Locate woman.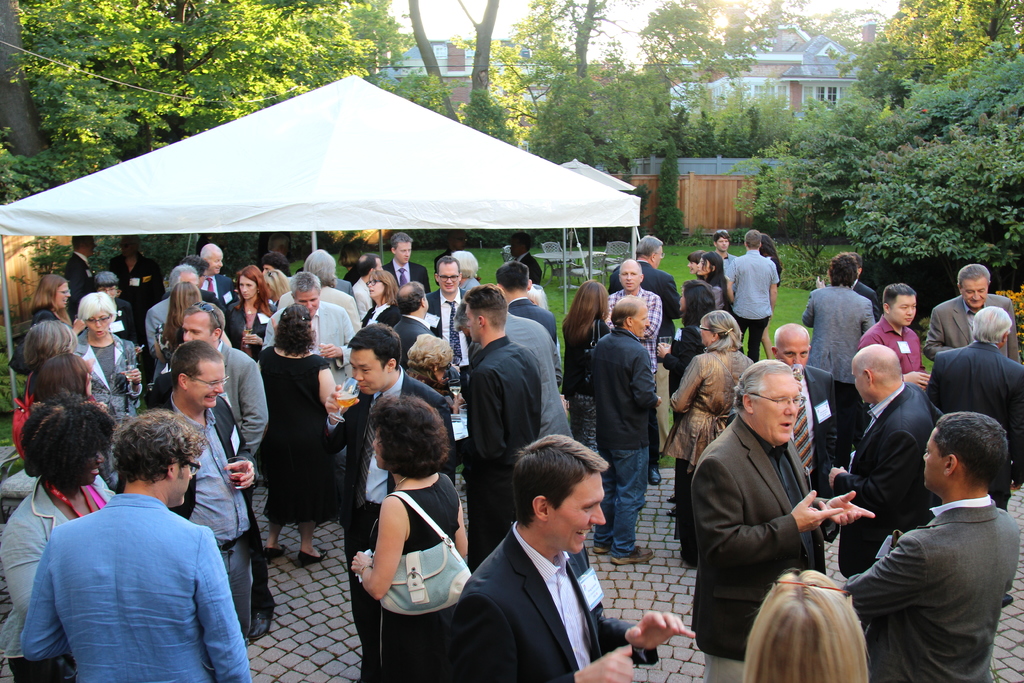
Bounding box: {"left": 257, "top": 299, "right": 341, "bottom": 567}.
